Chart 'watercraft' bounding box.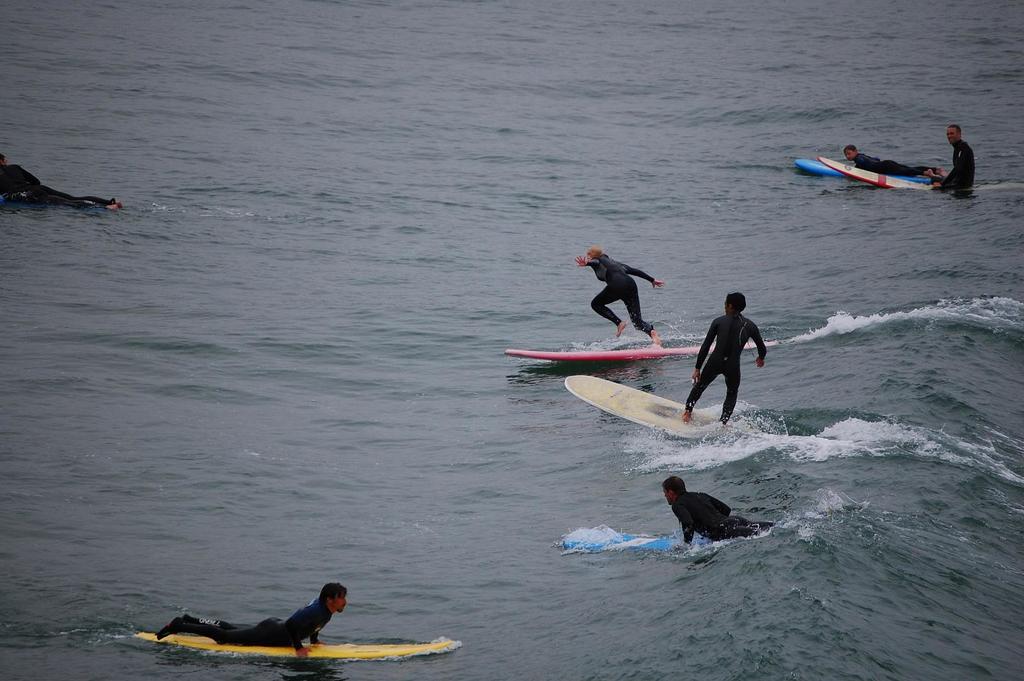
Charted: (x1=566, y1=372, x2=738, y2=439).
